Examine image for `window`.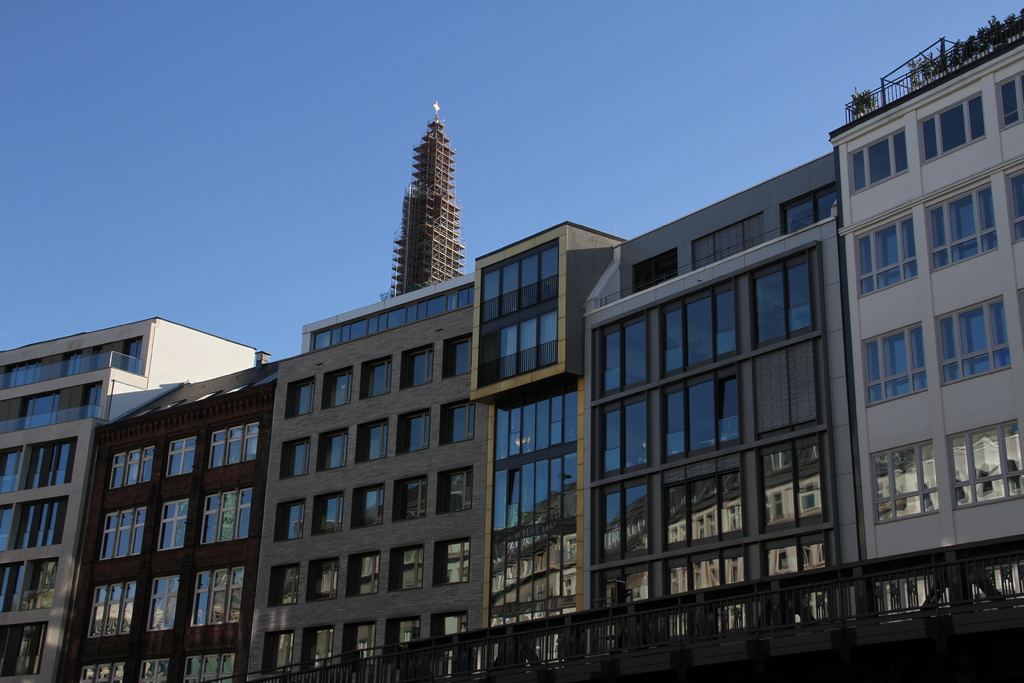
Examination result: <box>84,578,137,641</box>.
